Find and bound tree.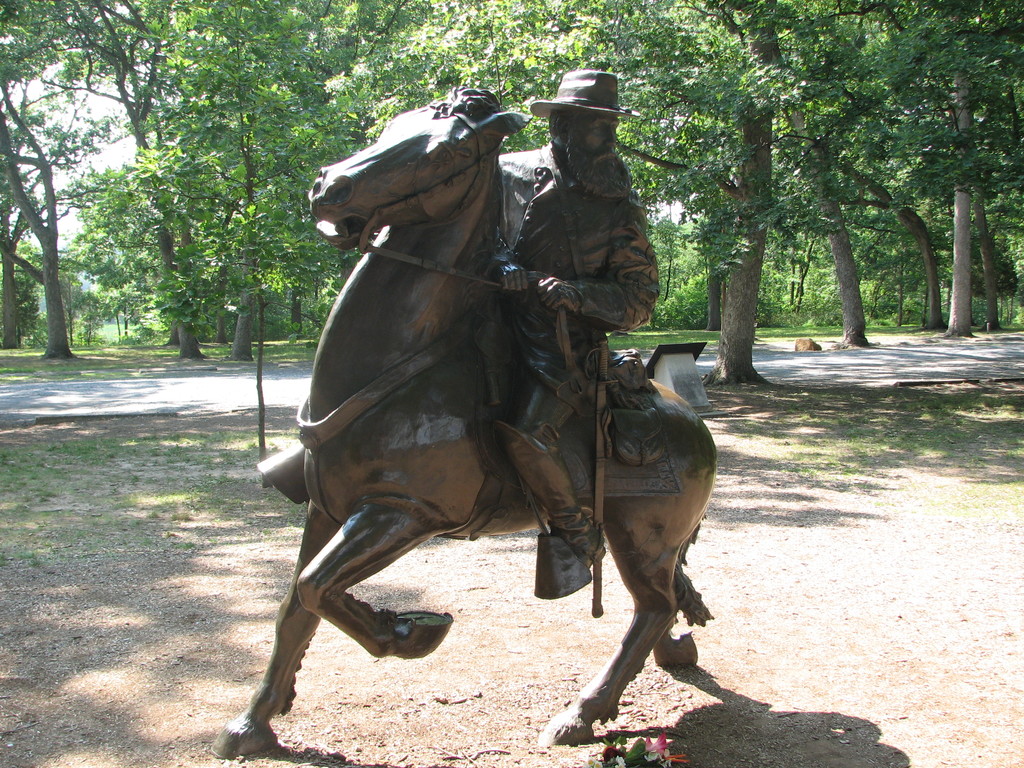
Bound: {"left": 195, "top": 0, "right": 358, "bottom": 365}.
